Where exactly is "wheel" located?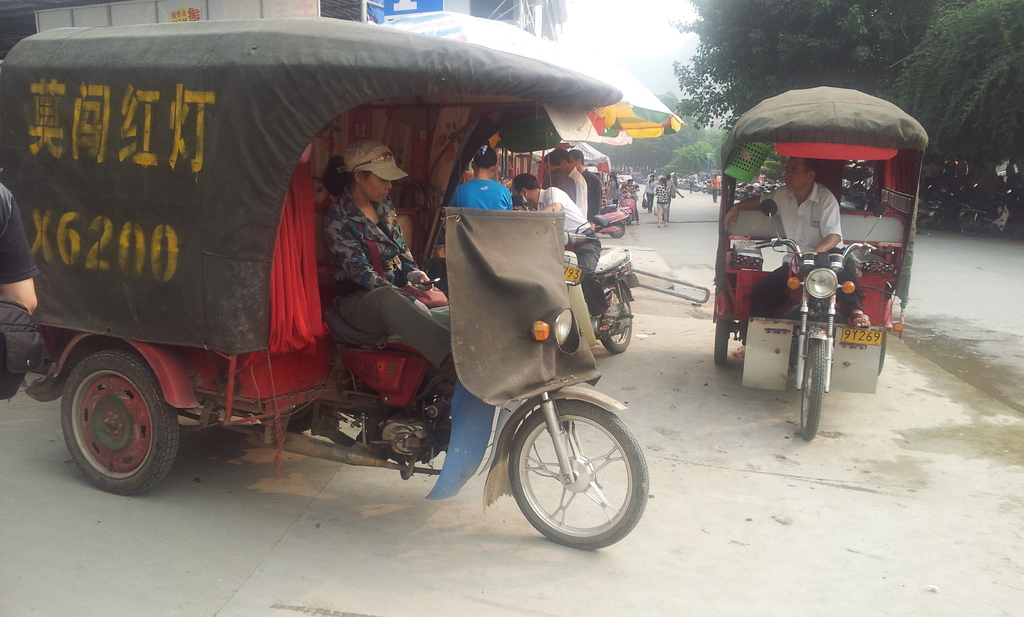
Its bounding box is rect(710, 310, 743, 364).
